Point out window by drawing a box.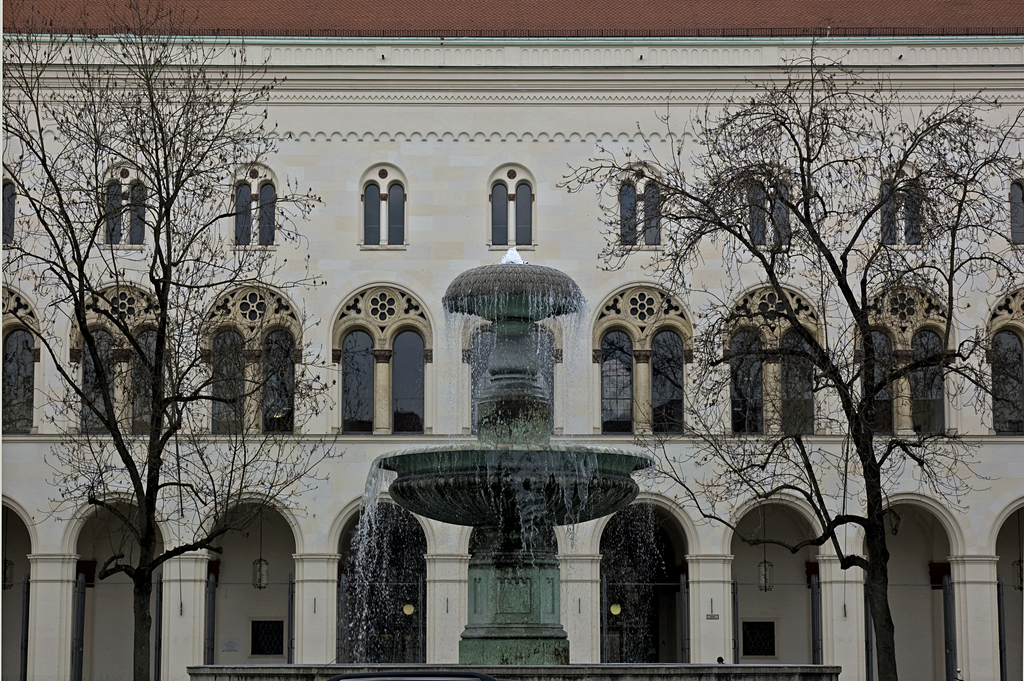
(left=588, top=282, right=698, bottom=437).
